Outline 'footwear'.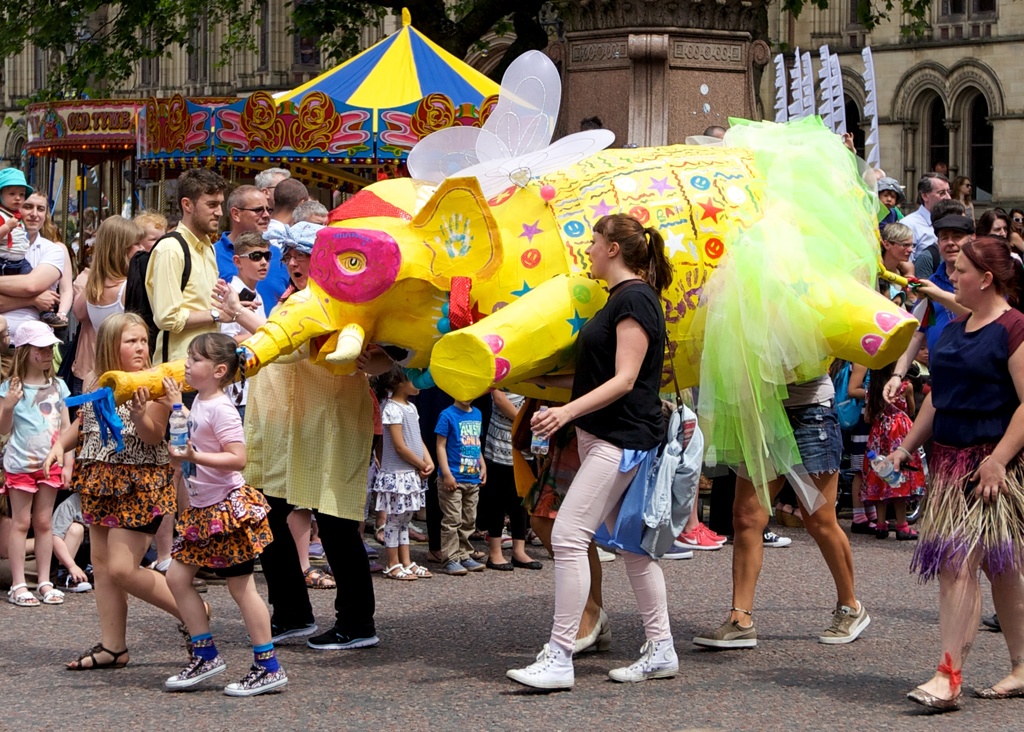
Outline: select_region(896, 526, 917, 539).
